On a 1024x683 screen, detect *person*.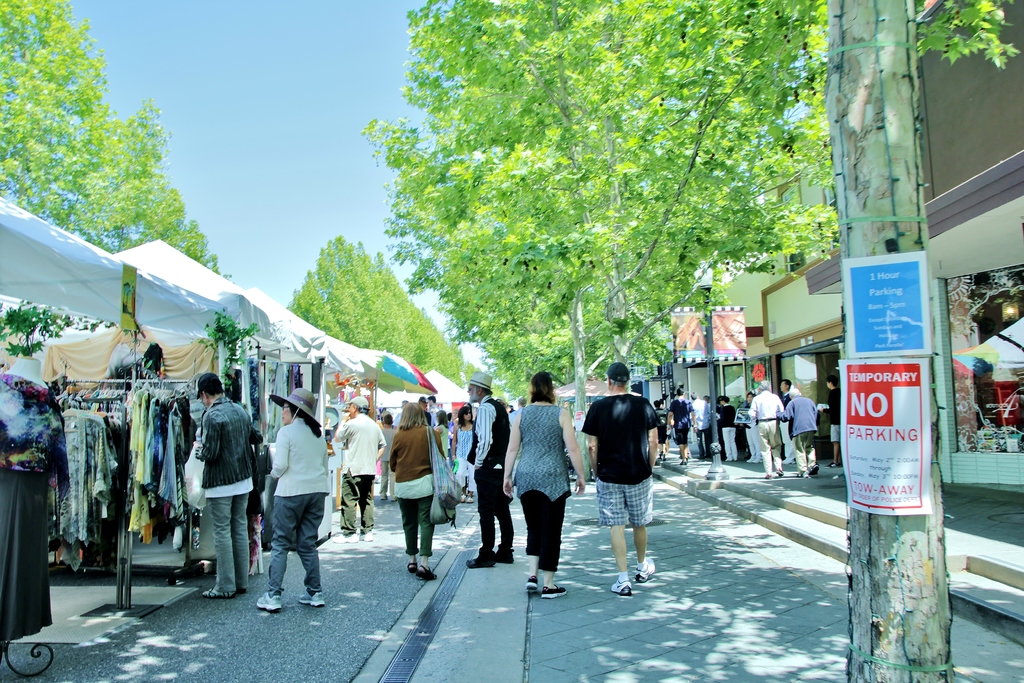
740, 388, 765, 466.
